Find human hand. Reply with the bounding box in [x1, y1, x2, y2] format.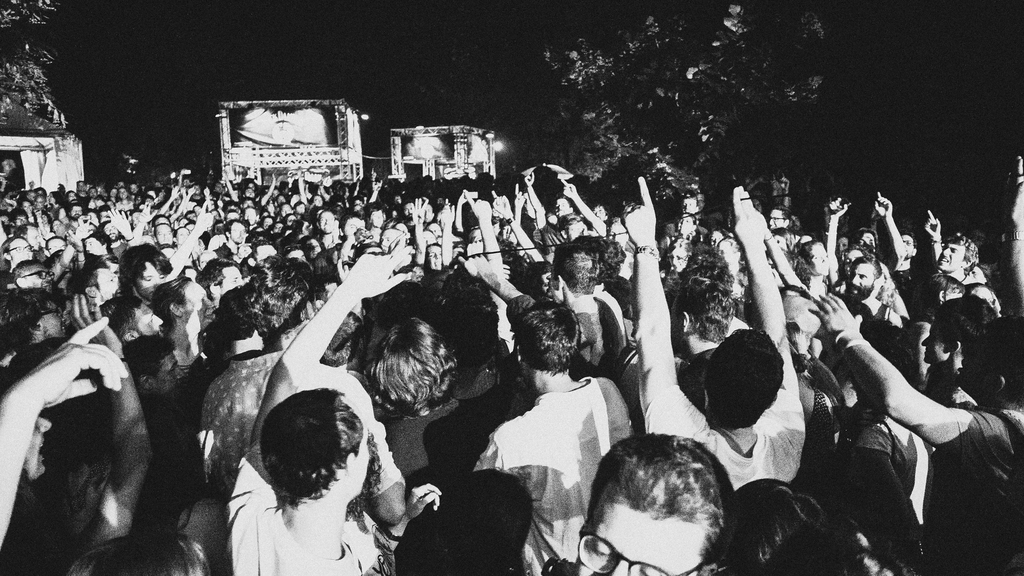
[925, 208, 944, 239].
